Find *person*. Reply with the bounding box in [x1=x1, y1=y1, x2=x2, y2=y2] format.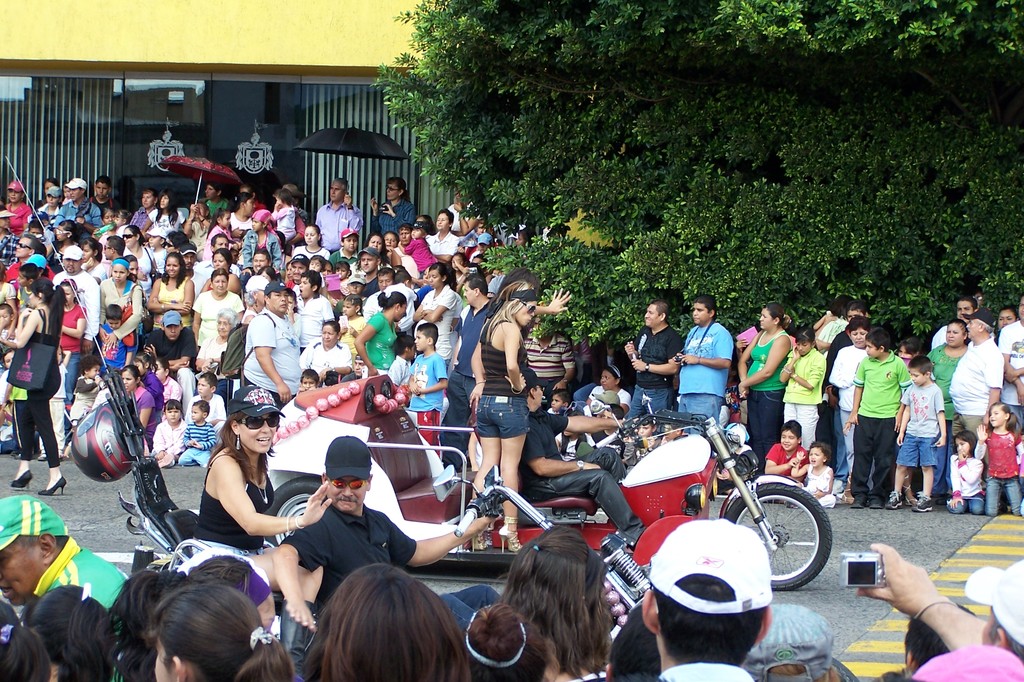
[x1=642, y1=518, x2=776, y2=681].
